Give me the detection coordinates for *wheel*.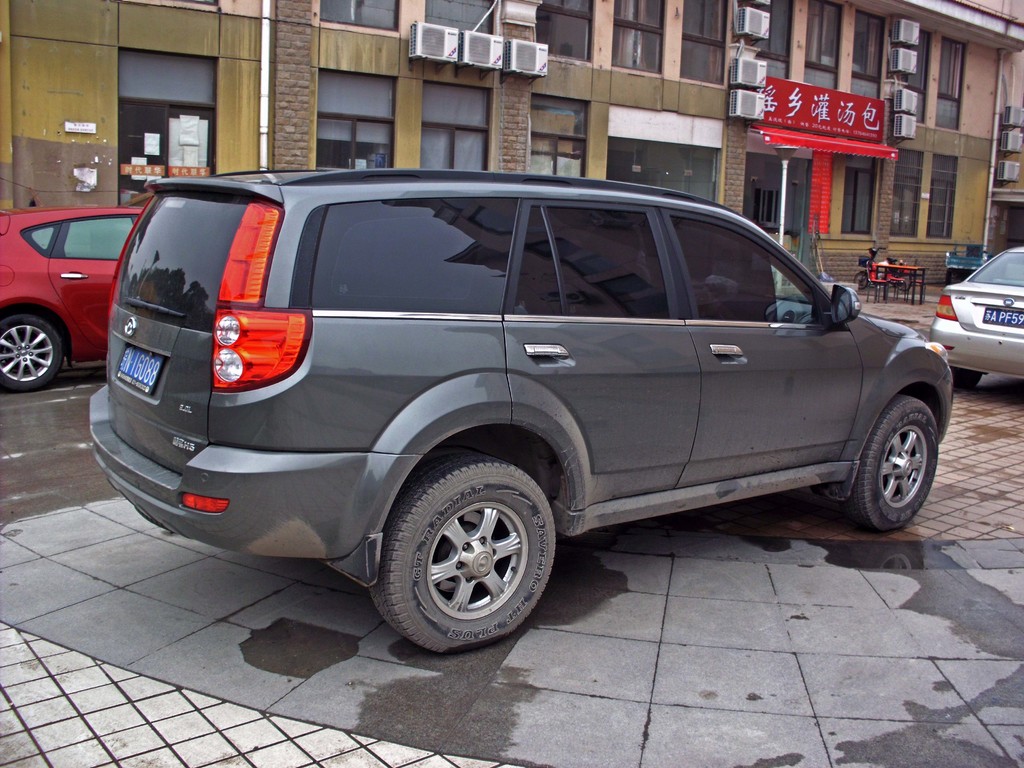
[379, 468, 550, 647].
